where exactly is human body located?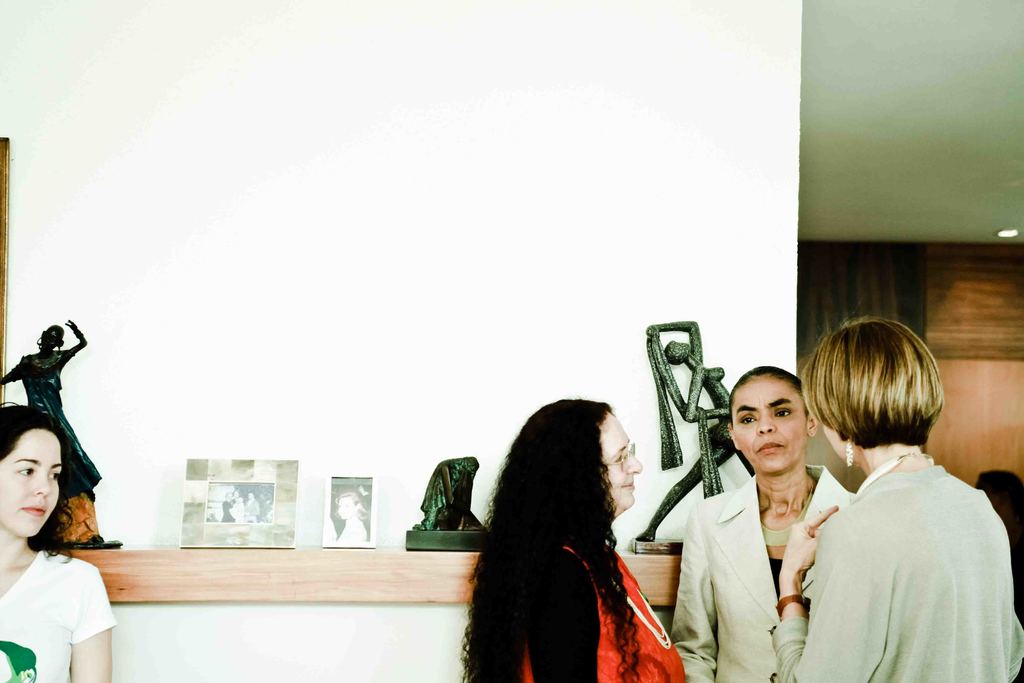
Its bounding box is l=639, t=322, r=738, b=549.
